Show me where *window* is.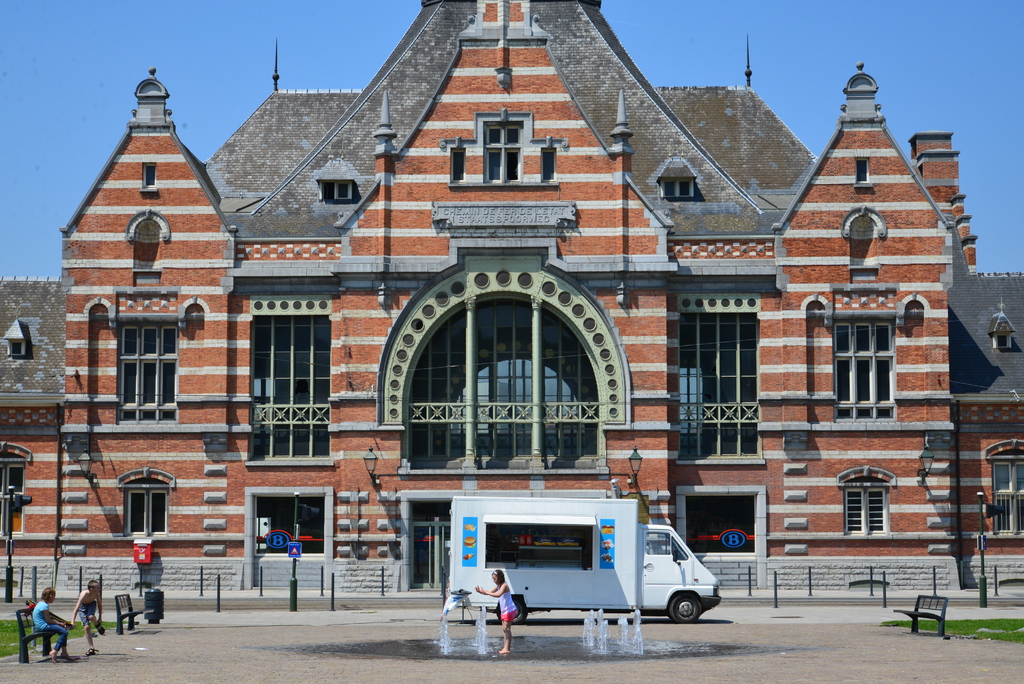
*window* is at region(451, 149, 465, 182).
